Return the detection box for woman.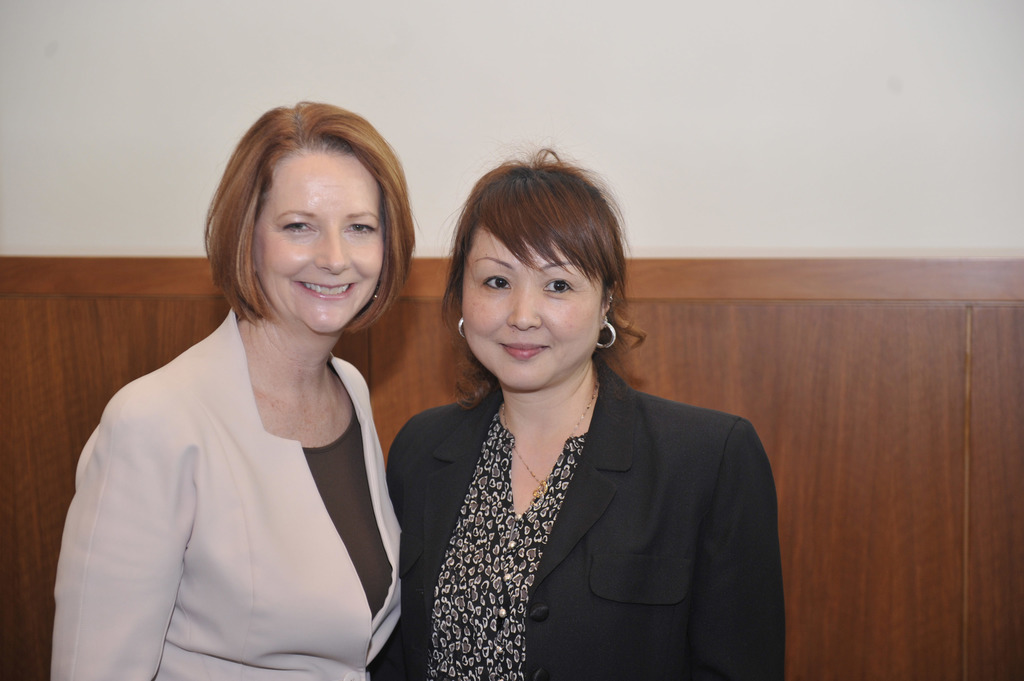
[380, 159, 772, 676].
